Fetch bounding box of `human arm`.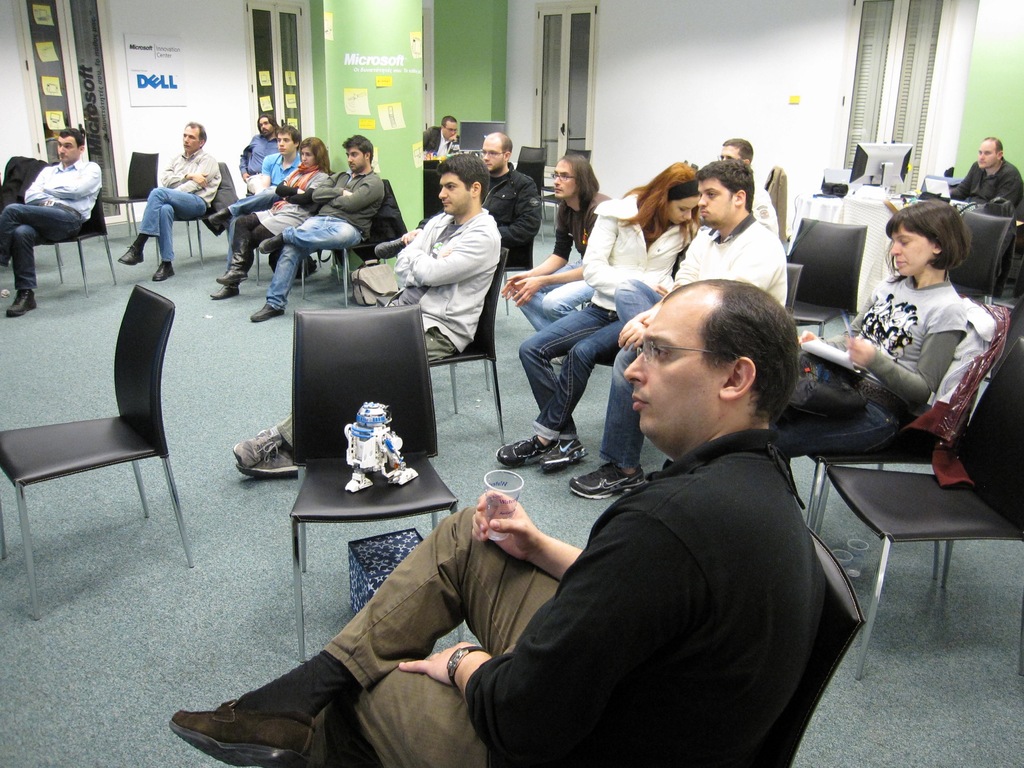
Bbox: bbox=[470, 488, 582, 582].
